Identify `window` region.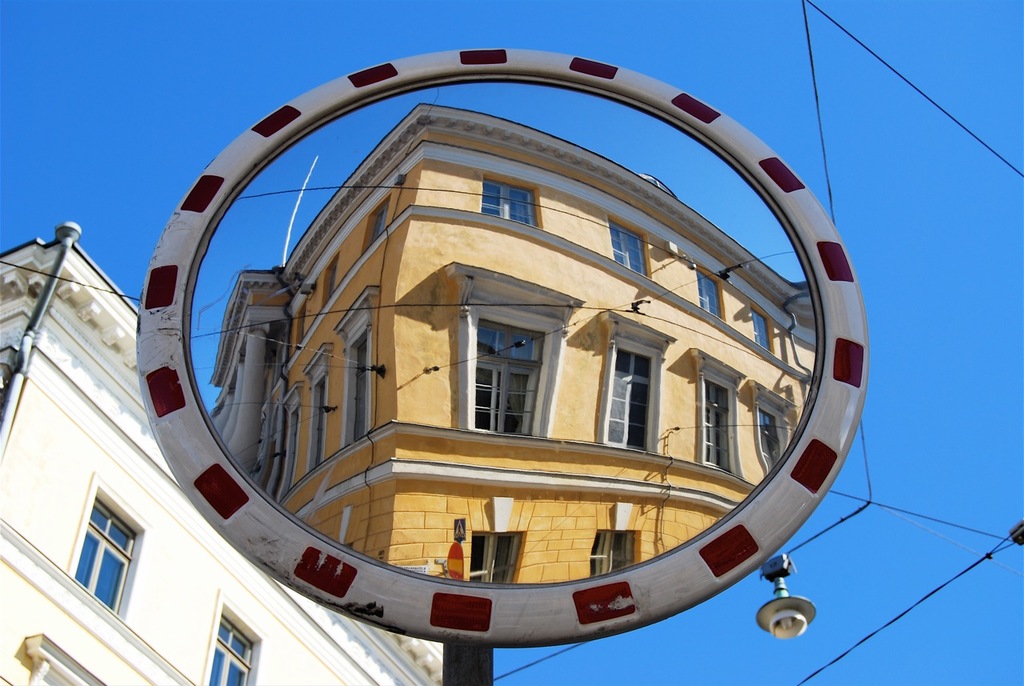
Region: 690 347 742 462.
